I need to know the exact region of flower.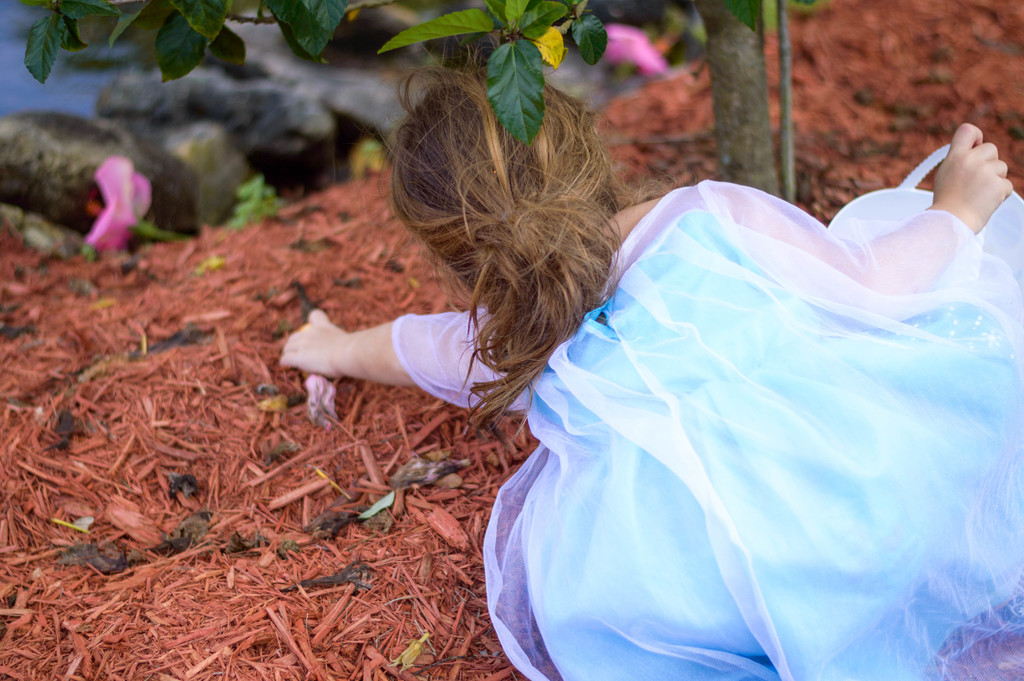
Region: (left=80, top=154, right=157, bottom=252).
